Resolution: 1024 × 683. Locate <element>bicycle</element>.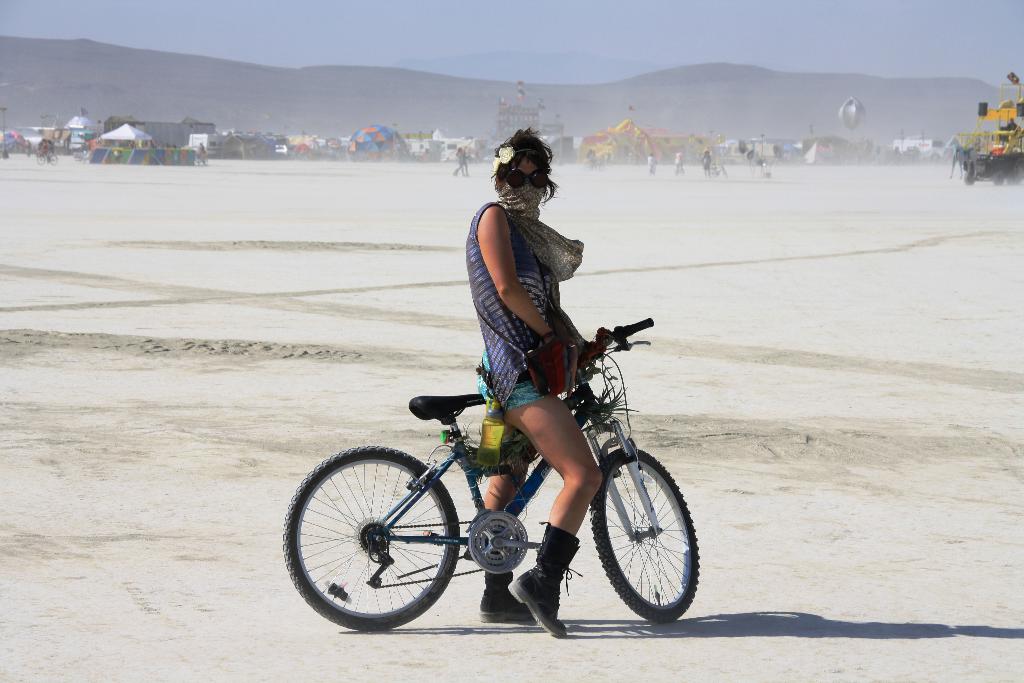
bbox(285, 324, 702, 641).
